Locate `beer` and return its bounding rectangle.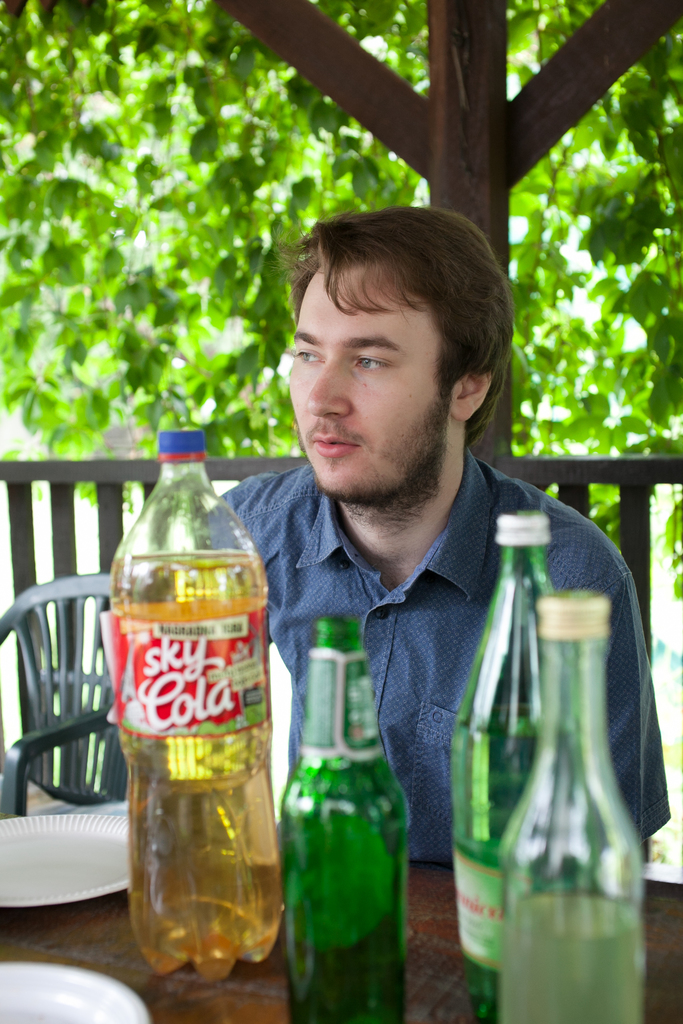
<bbox>493, 570, 647, 1023</bbox>.
